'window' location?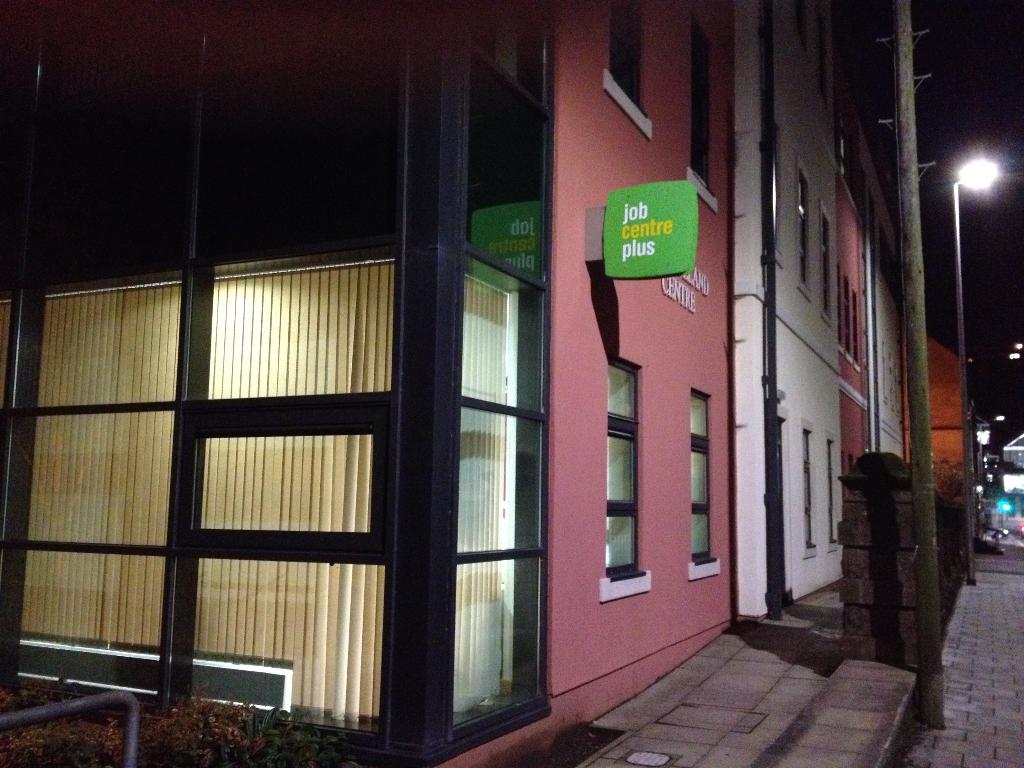
l=797, t=424, r=818, b=561
